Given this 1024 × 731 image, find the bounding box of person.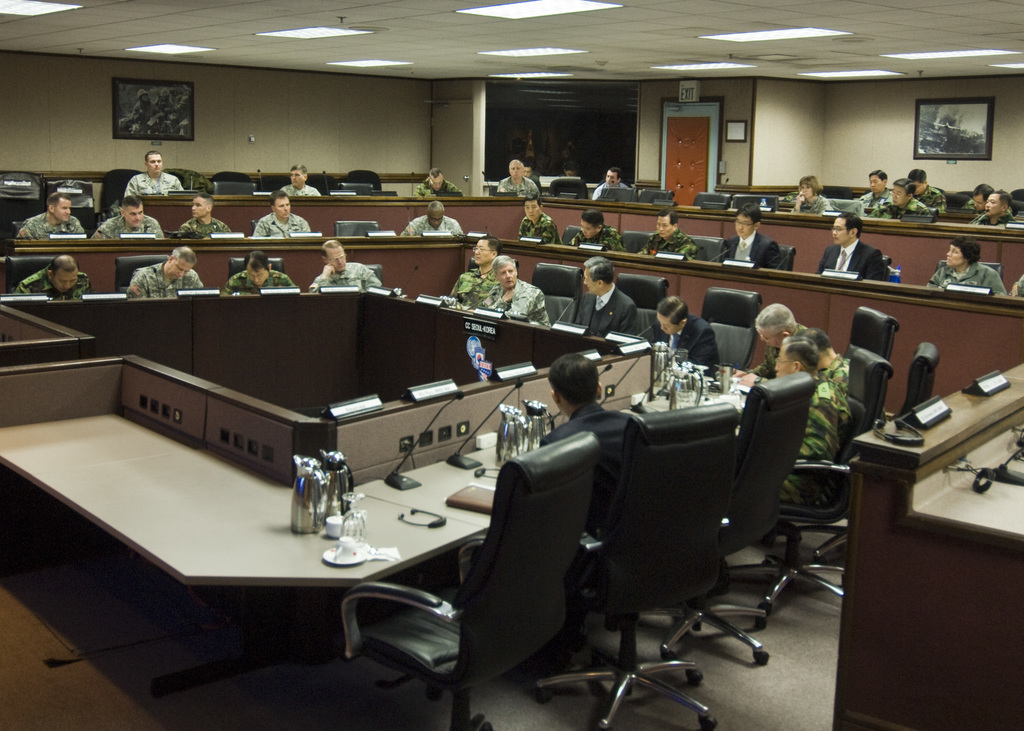
Rect(94, 193, 163, 238).
